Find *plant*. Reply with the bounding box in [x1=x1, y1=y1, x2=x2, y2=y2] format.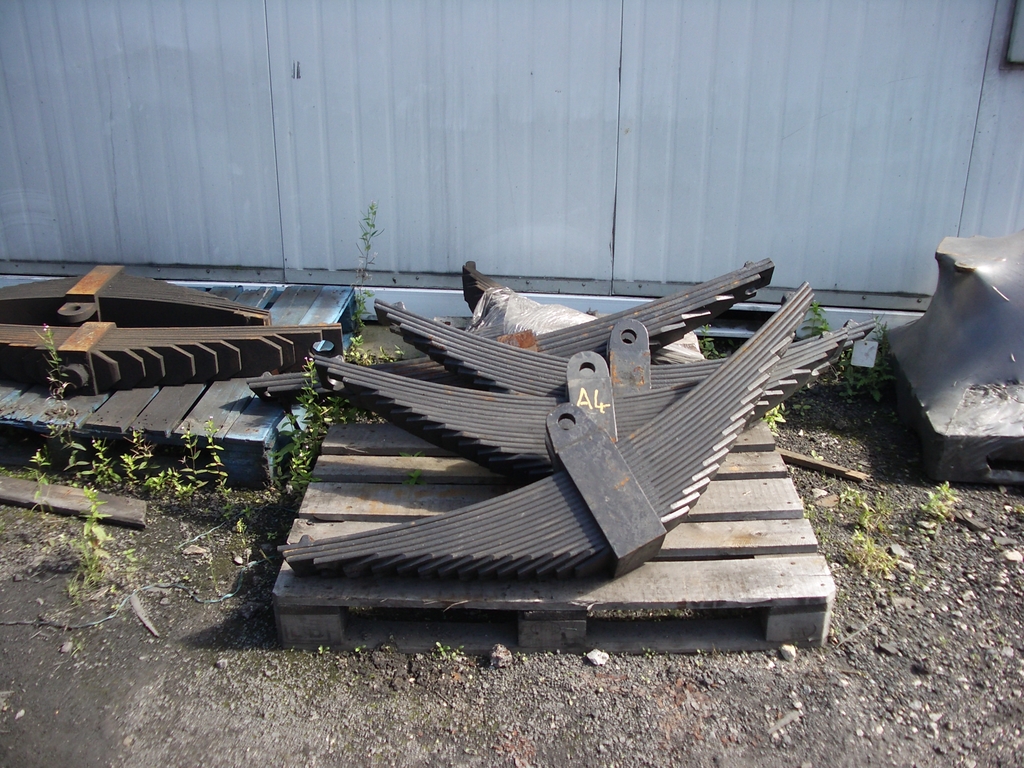
[x1=234, y1=521, x2=246, y2=532].
